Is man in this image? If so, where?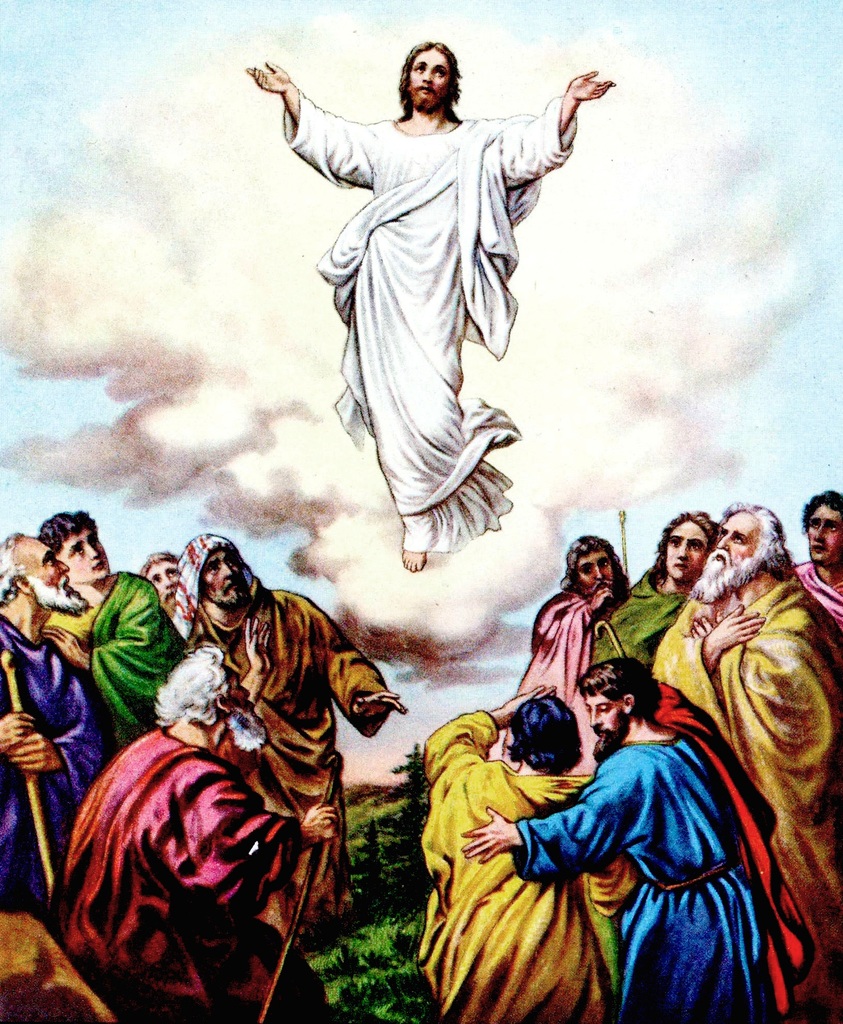
Yes, at 282/29/596/602.
